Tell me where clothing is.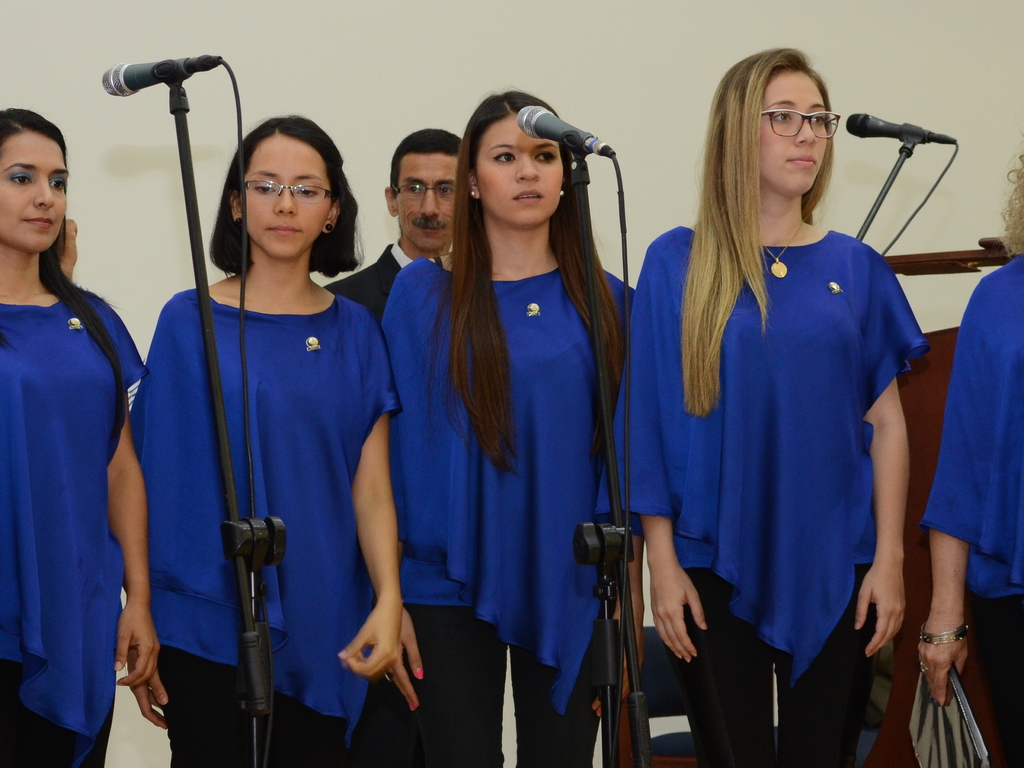
clothing is at locate(0, 291, 146, 767).
